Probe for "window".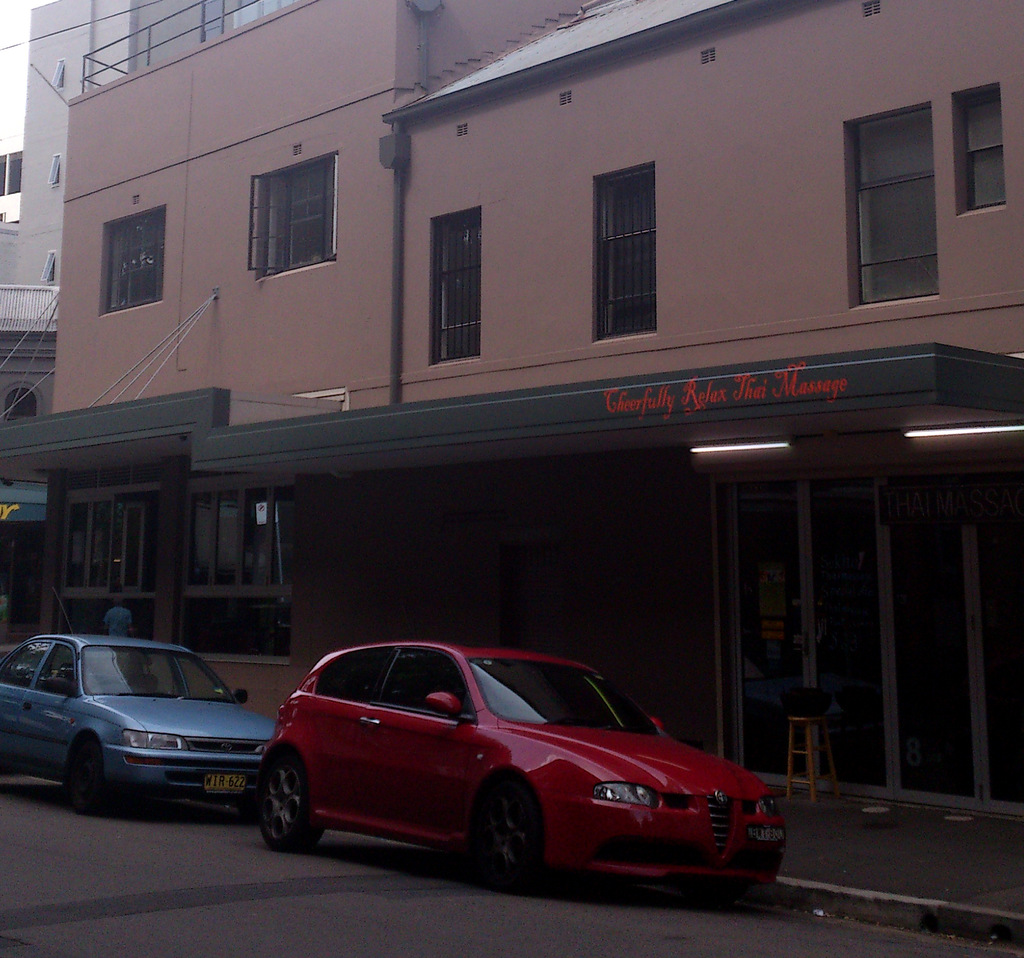
Probe result: 270, 162, 330, 275.
